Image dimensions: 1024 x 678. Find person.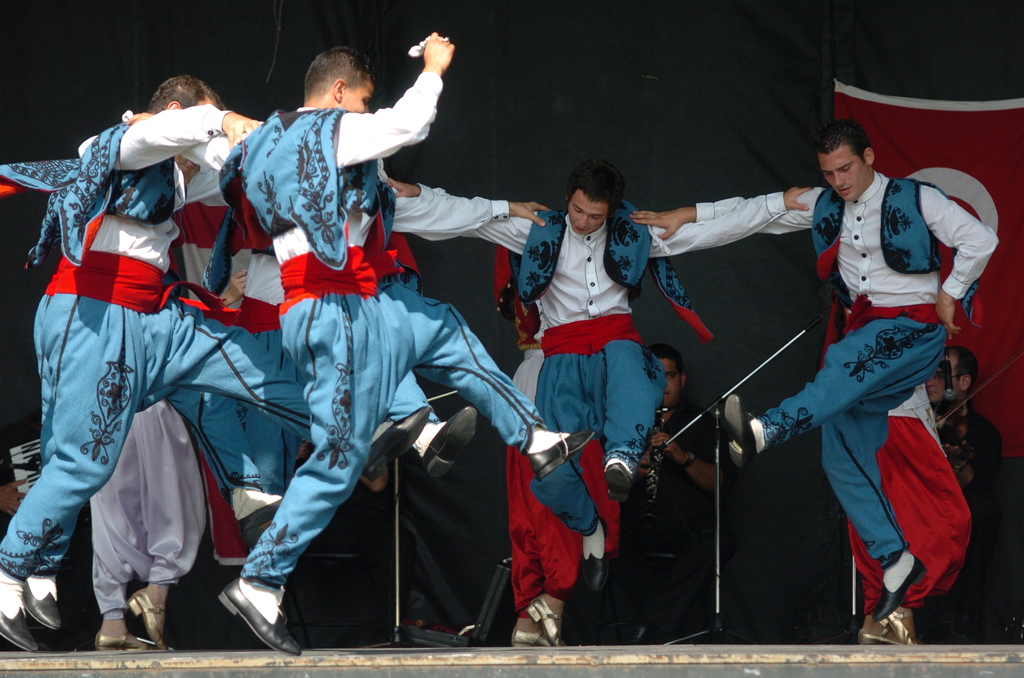
(x1=645, y1=122, x2=1014, y2=406).
